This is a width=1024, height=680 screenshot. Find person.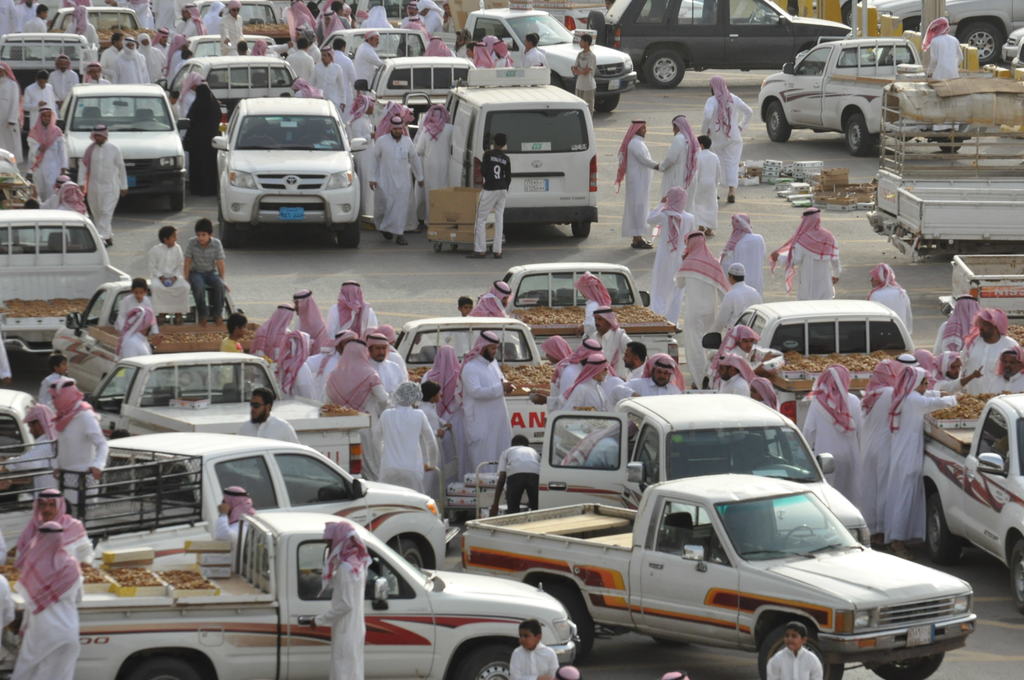
Bounding box: BBox(569, 34, 599, 110).
